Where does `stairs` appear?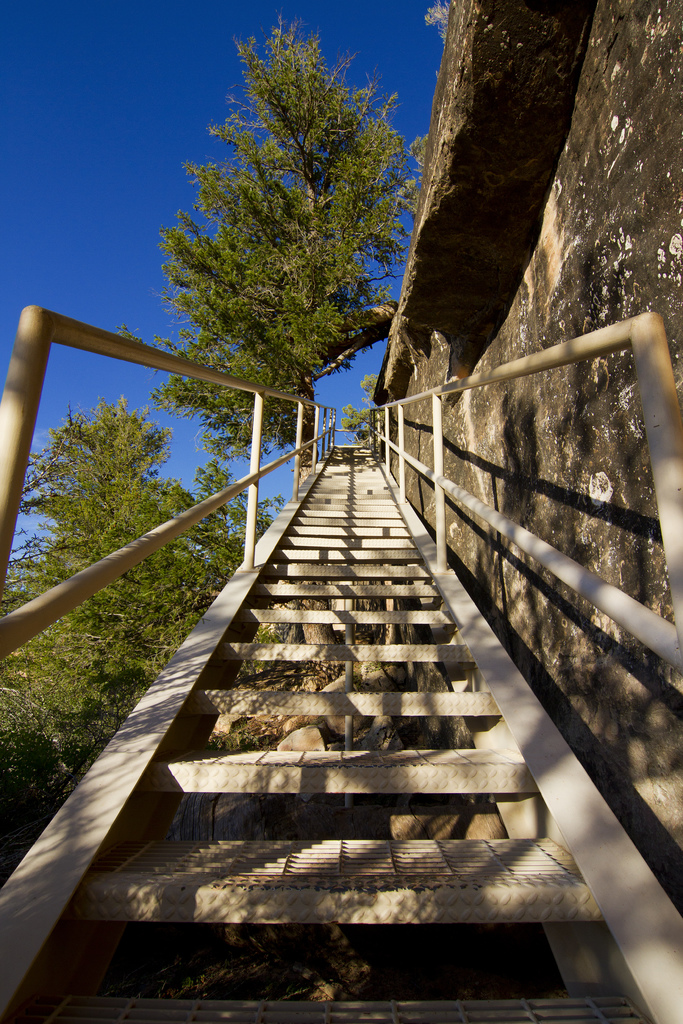
Appears at x1=0, y1=440, x2=661, y2=1023.
